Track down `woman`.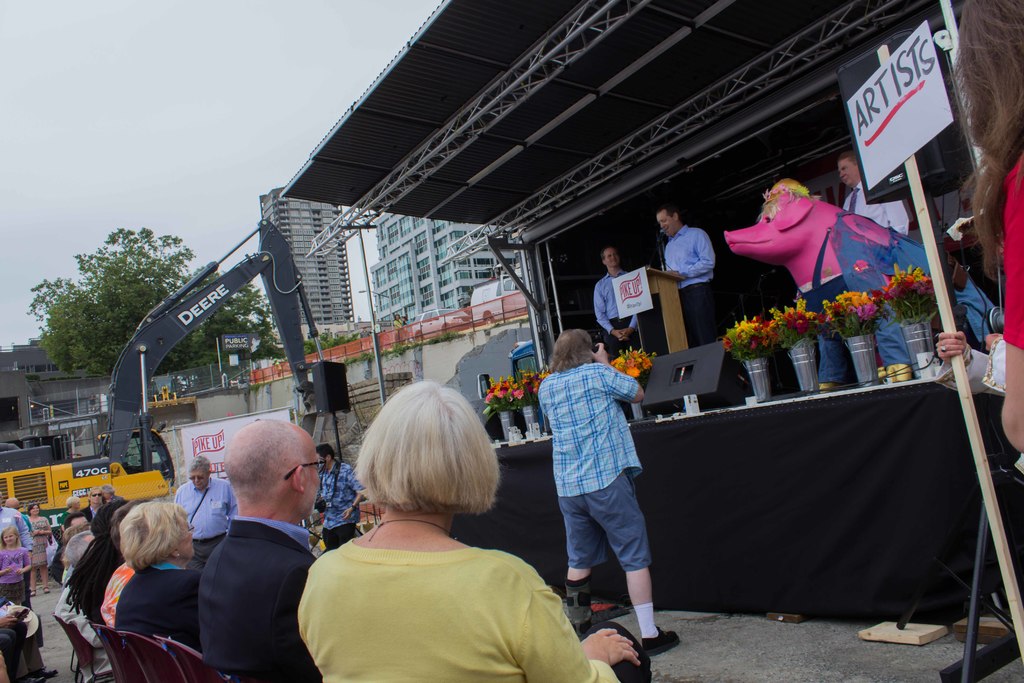
Tracked to box(113, 502, 204, 646).
